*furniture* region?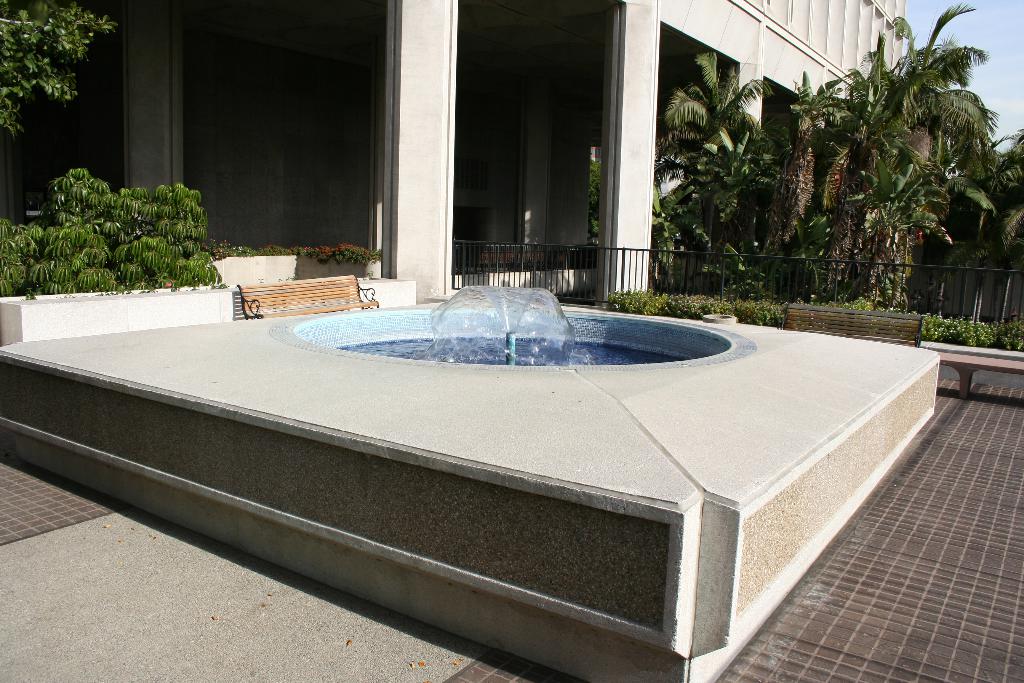
Rect(777, 303, 924, 347)
